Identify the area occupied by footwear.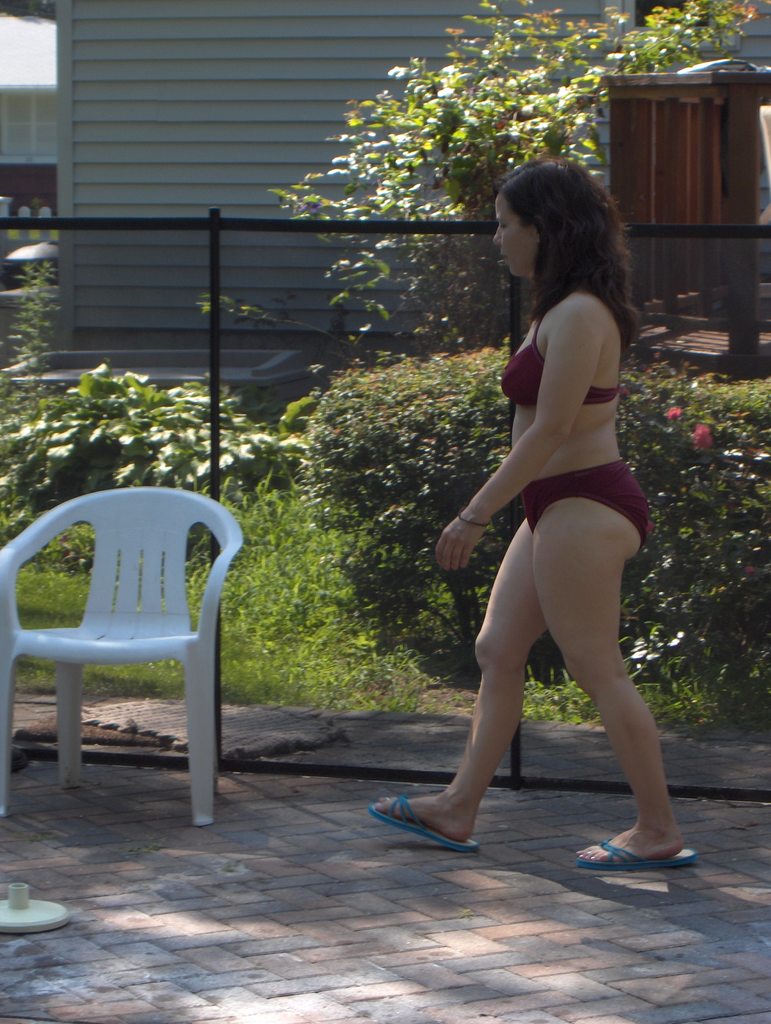
Area: detection(366, 792, 476, 848).
